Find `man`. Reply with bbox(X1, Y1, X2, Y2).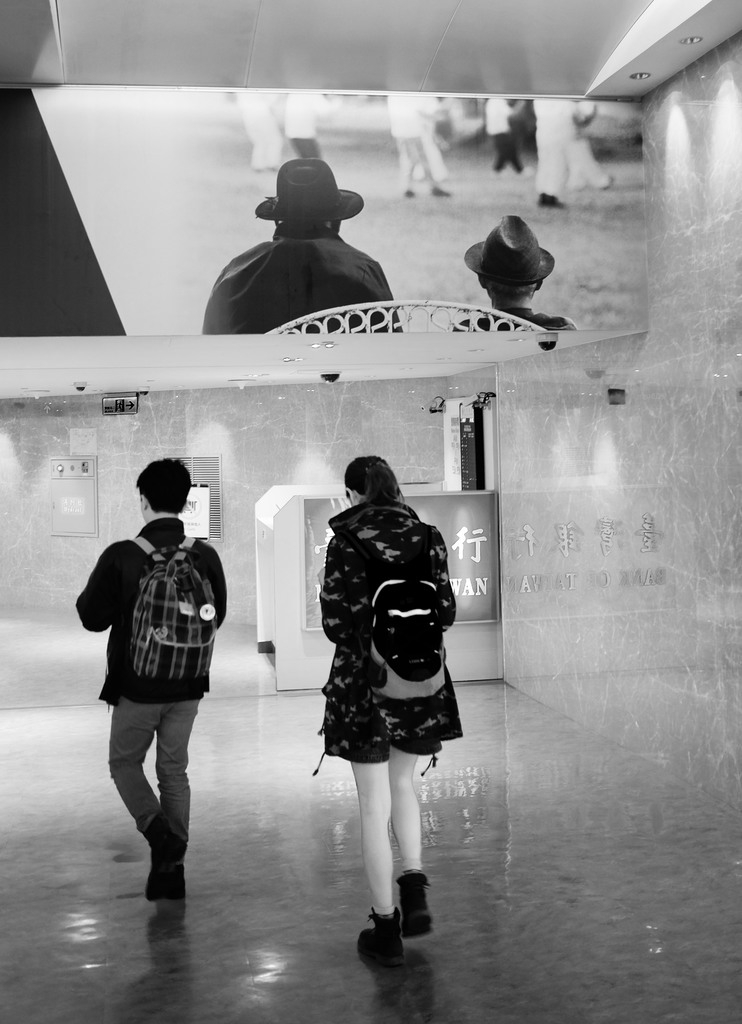
bbox(482, 81, 542, 172).
